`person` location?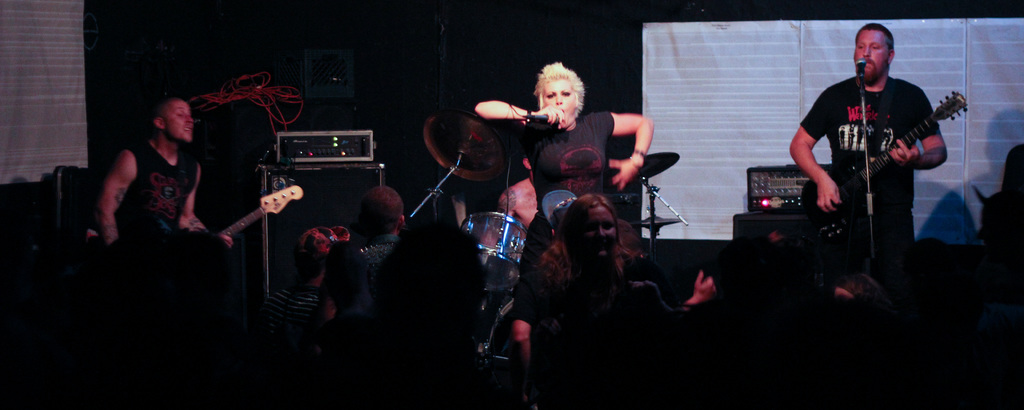
crop(260, 226, 352, 347)
